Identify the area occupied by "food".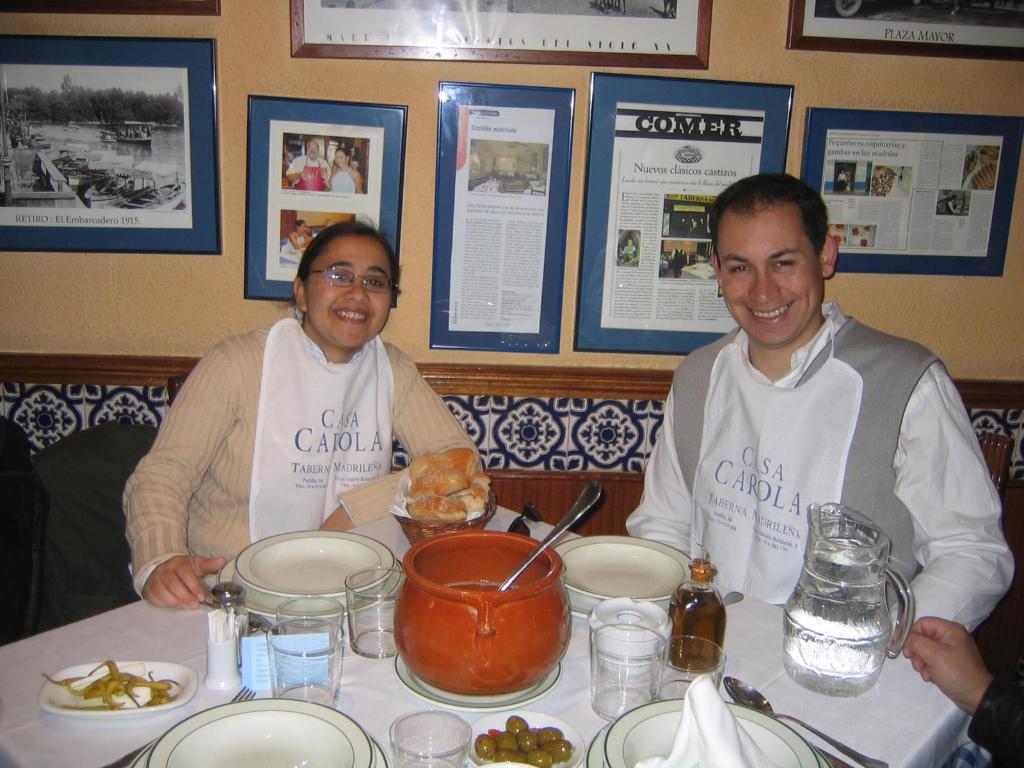
Area: bbox(979, 145, 1000, 157).
